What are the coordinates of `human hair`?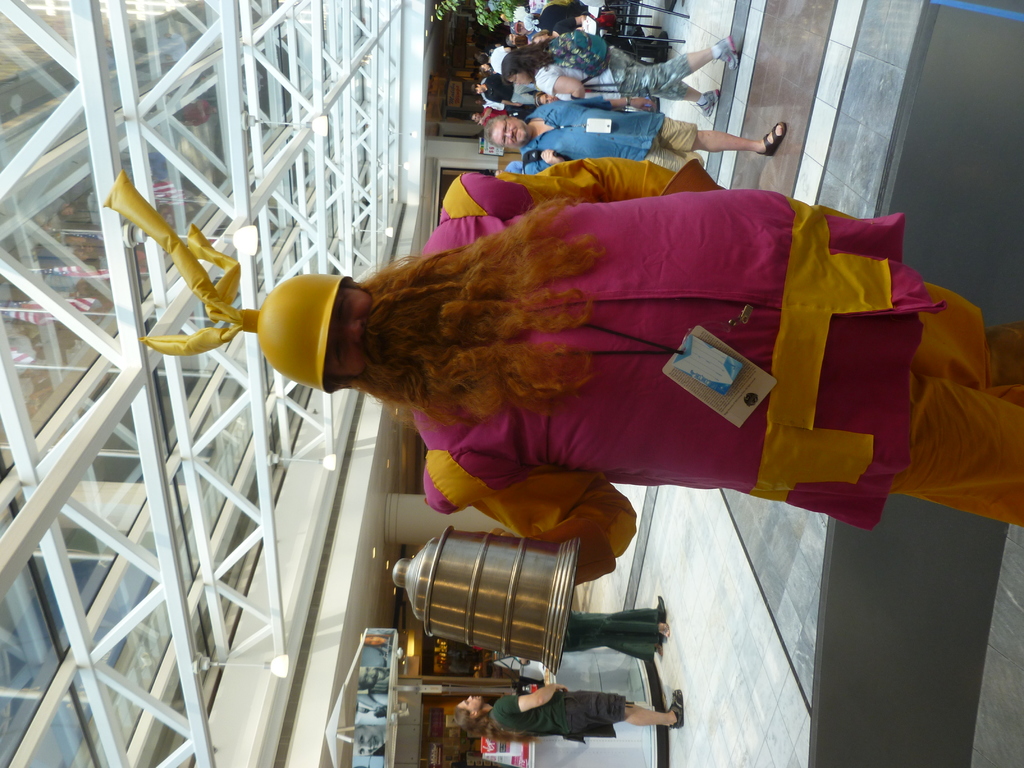
<bbox>328, 193, 607, 433</bbox>.
